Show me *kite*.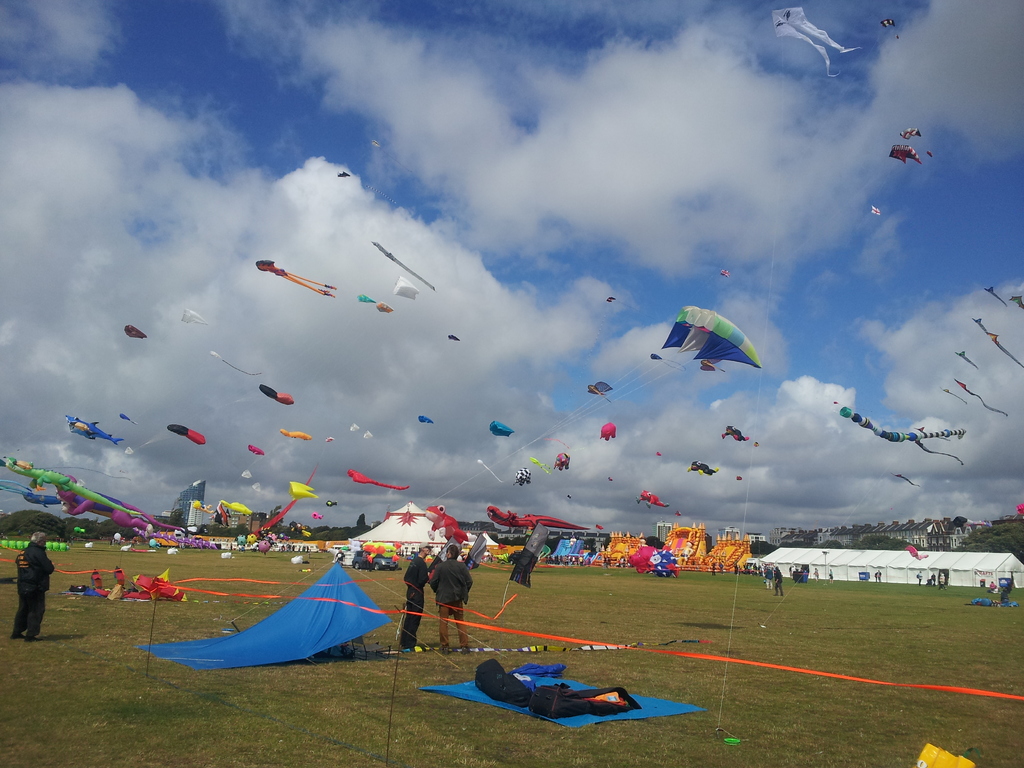
*kite* is here: BBox(648, 352, 691, 373).
